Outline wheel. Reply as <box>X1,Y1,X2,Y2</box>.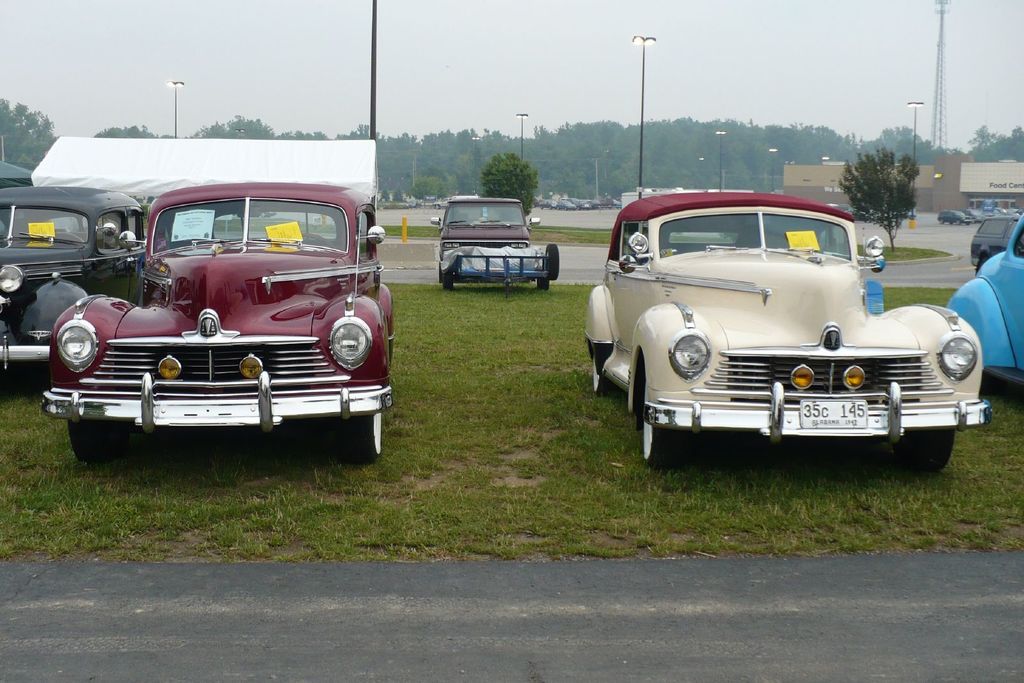
<box>566,207,568,211</box>.
